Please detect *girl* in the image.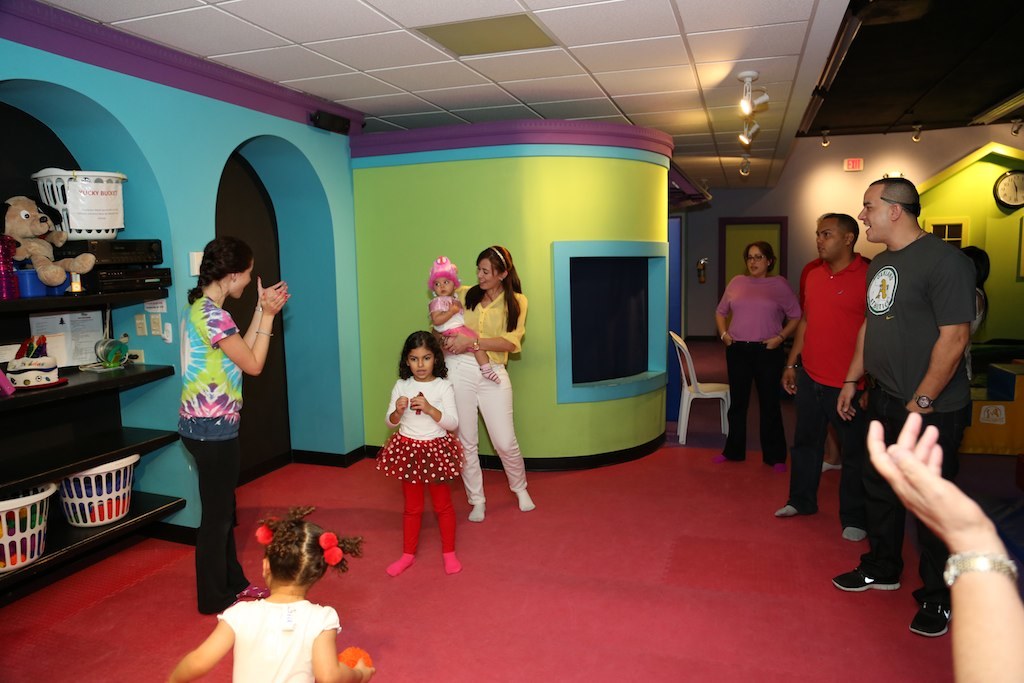
(372,320,468,581).
